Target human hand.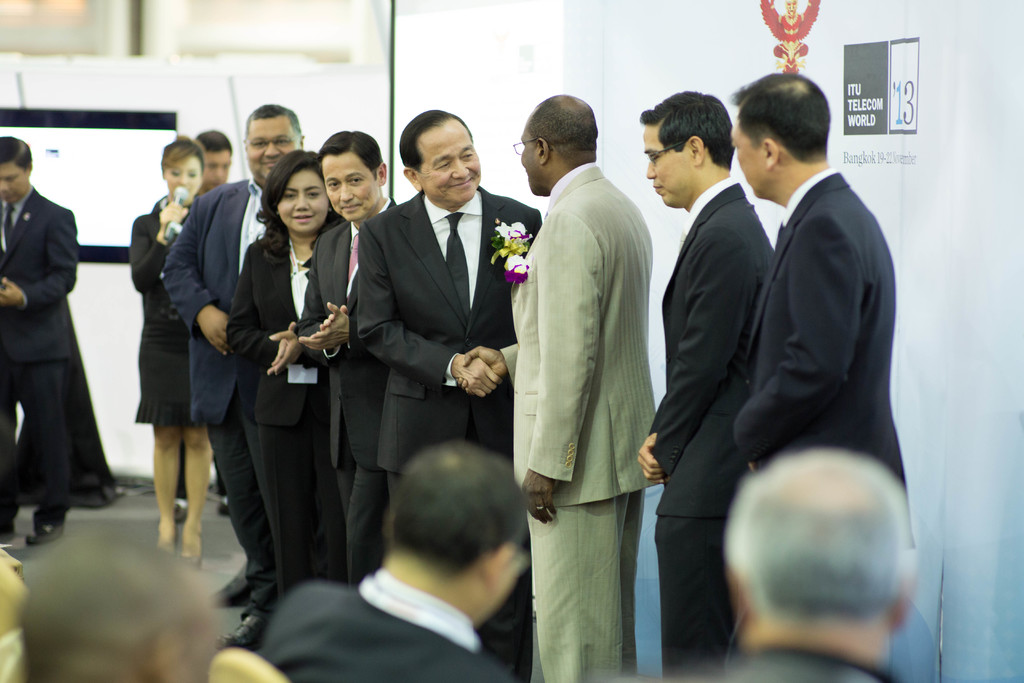
Target region: (269,322,294,365).
